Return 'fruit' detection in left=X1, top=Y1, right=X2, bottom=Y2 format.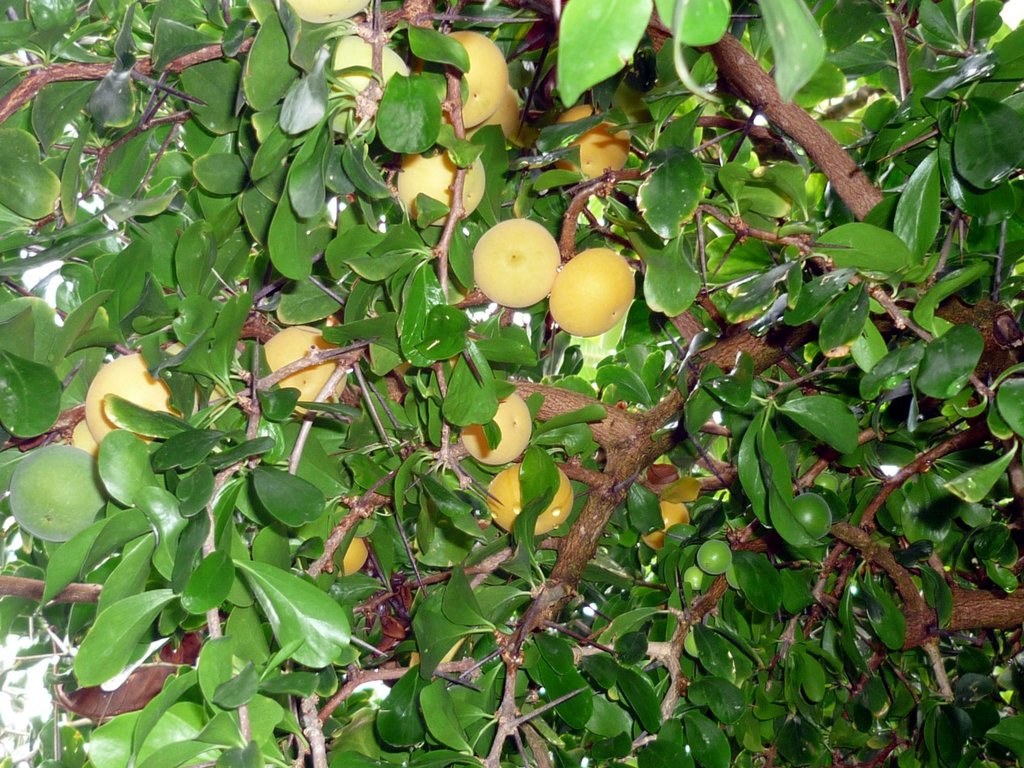
left=320, top=532, right=369, bottom=577.
